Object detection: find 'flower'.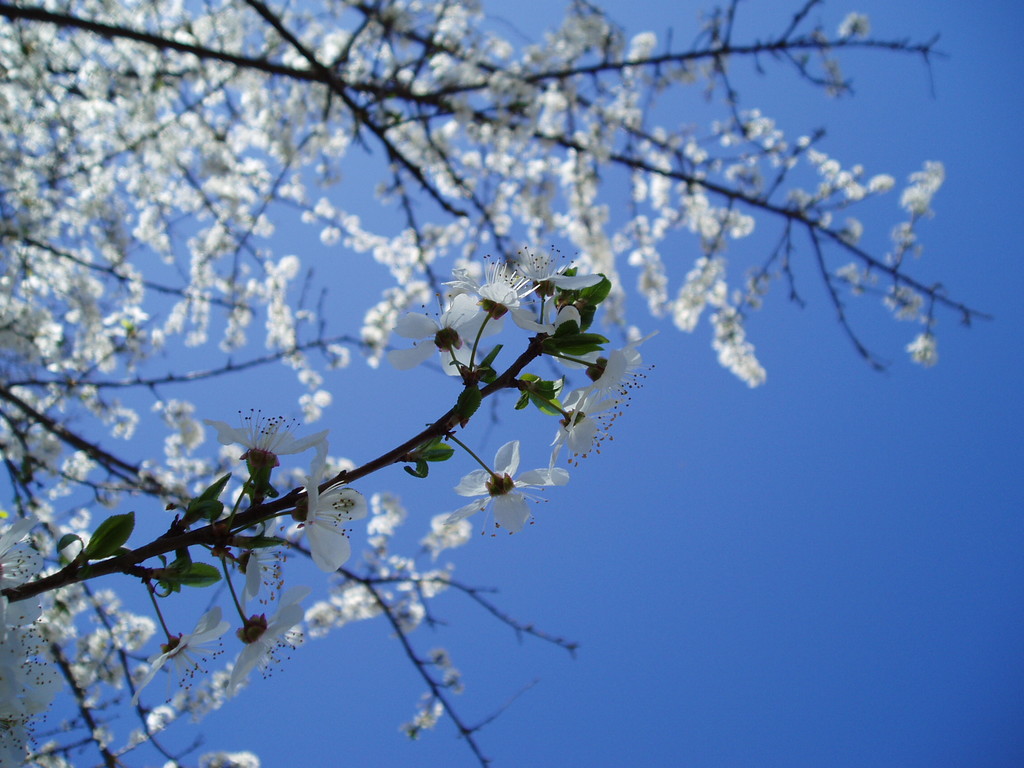
(458, 443, 562, 538).
